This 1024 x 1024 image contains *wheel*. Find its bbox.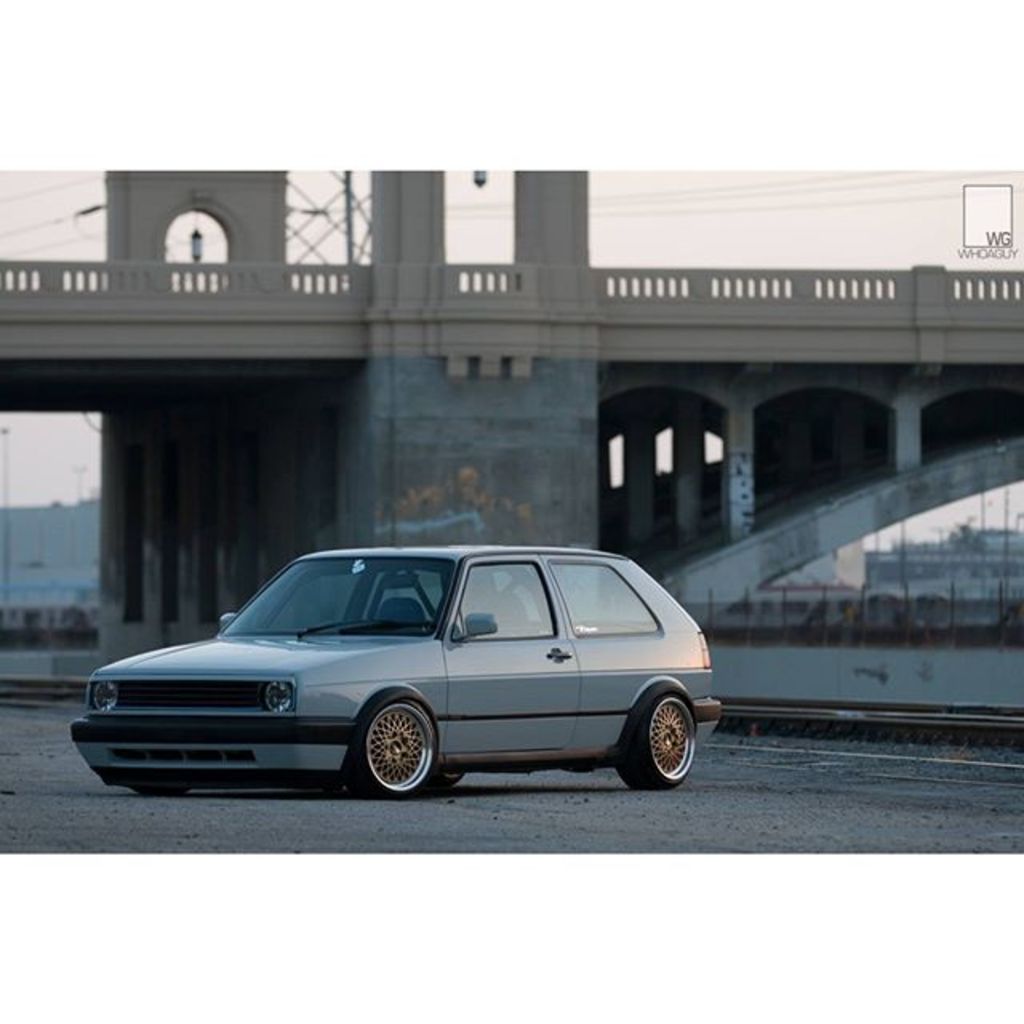
138, 786, 195, 798.
